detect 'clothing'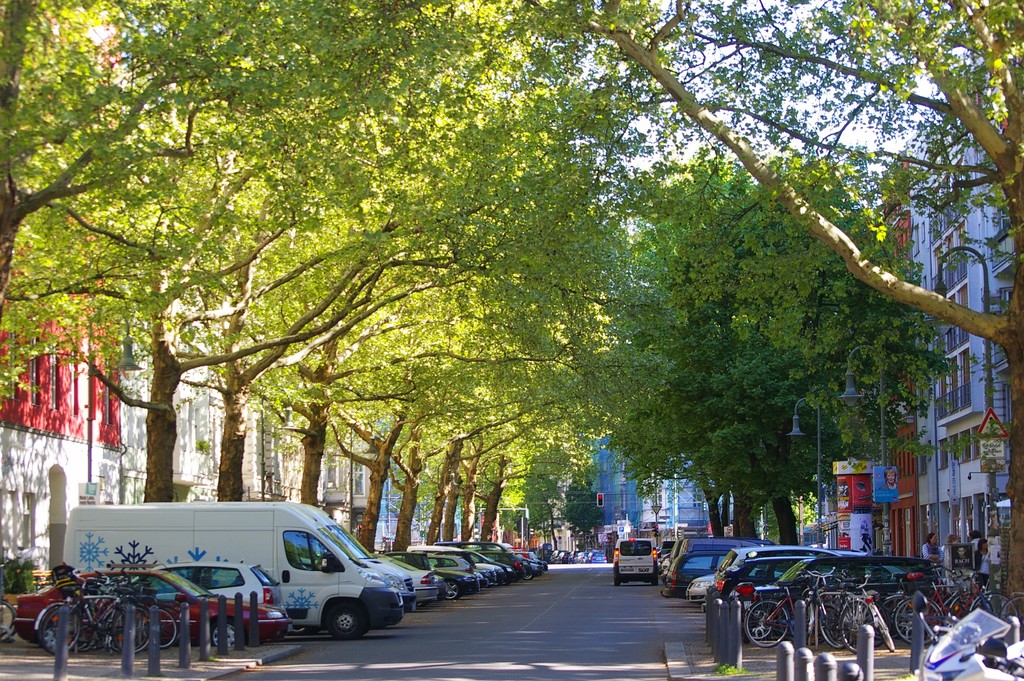
left=963, top=544, right=991, bottom=573
